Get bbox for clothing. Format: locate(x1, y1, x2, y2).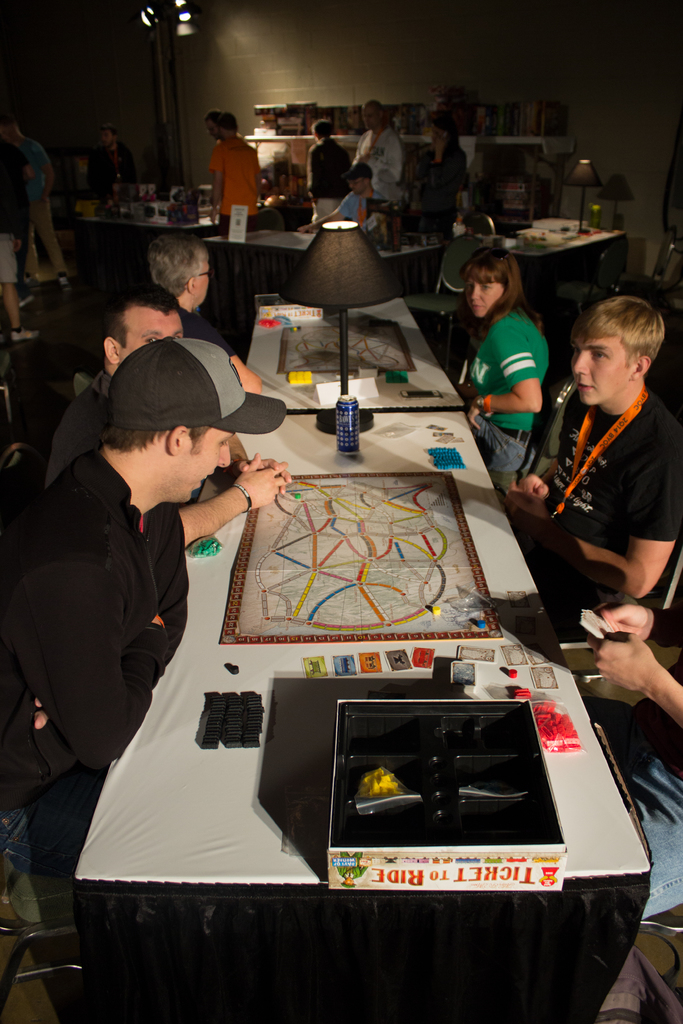
locate(454, 302, 550, 465).
